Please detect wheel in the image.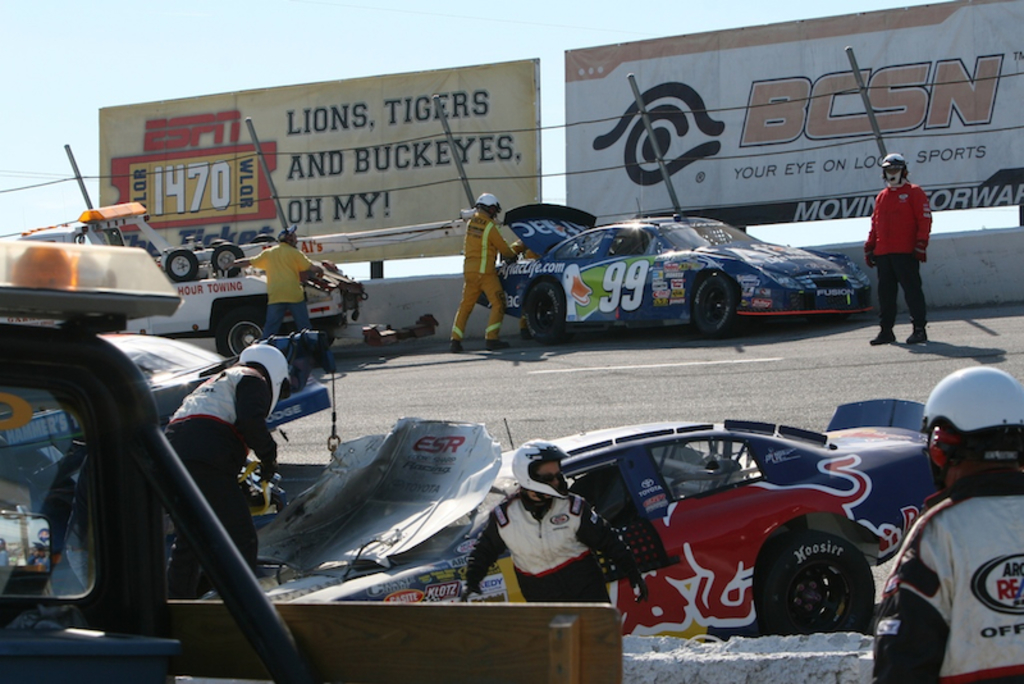
region(250, 233, 276, 245).
